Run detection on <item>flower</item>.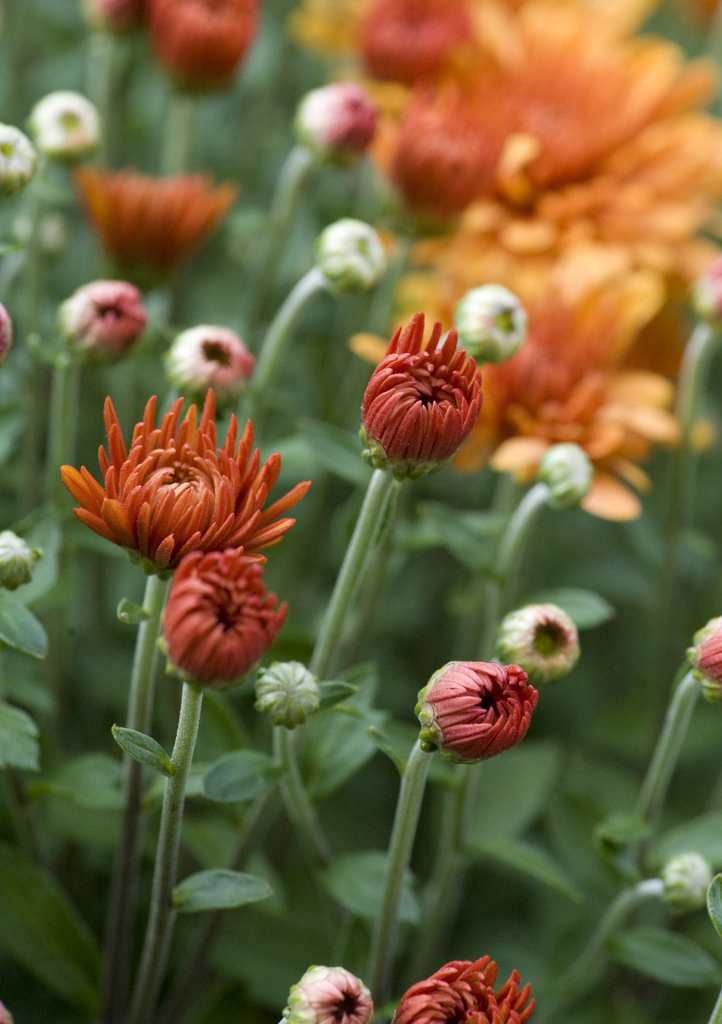
Result: pyautogui.locateOnScreen(394, 952, 539, 1023).
